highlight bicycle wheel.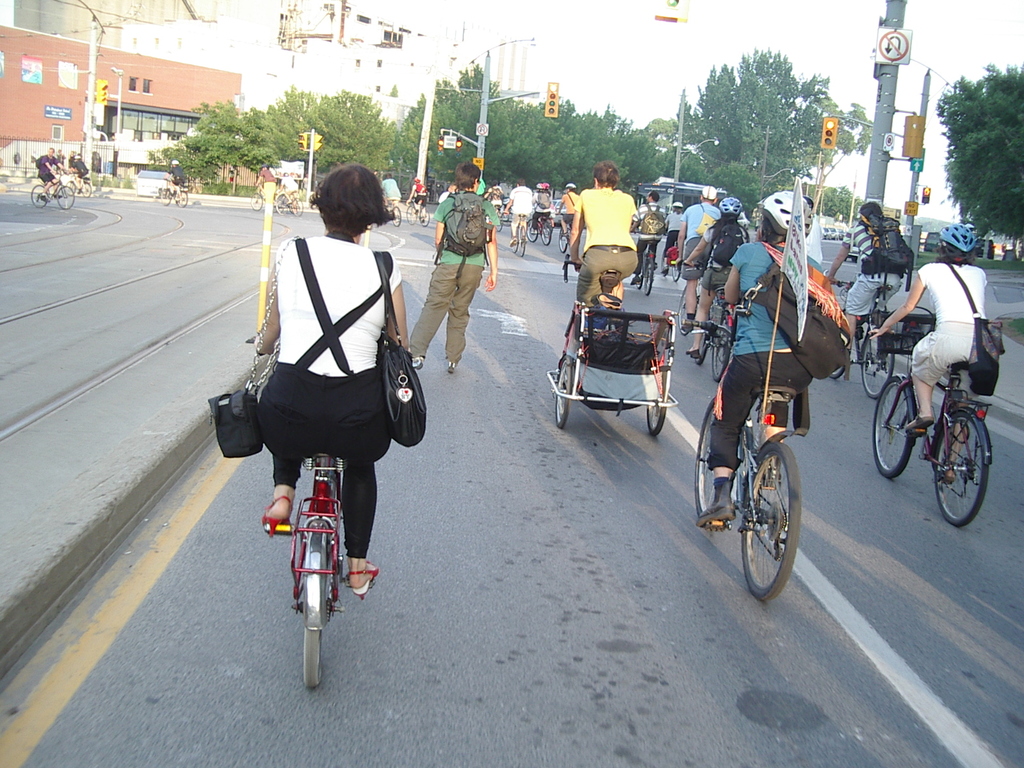
Highlighted region: 872, 375, 915, 476.
